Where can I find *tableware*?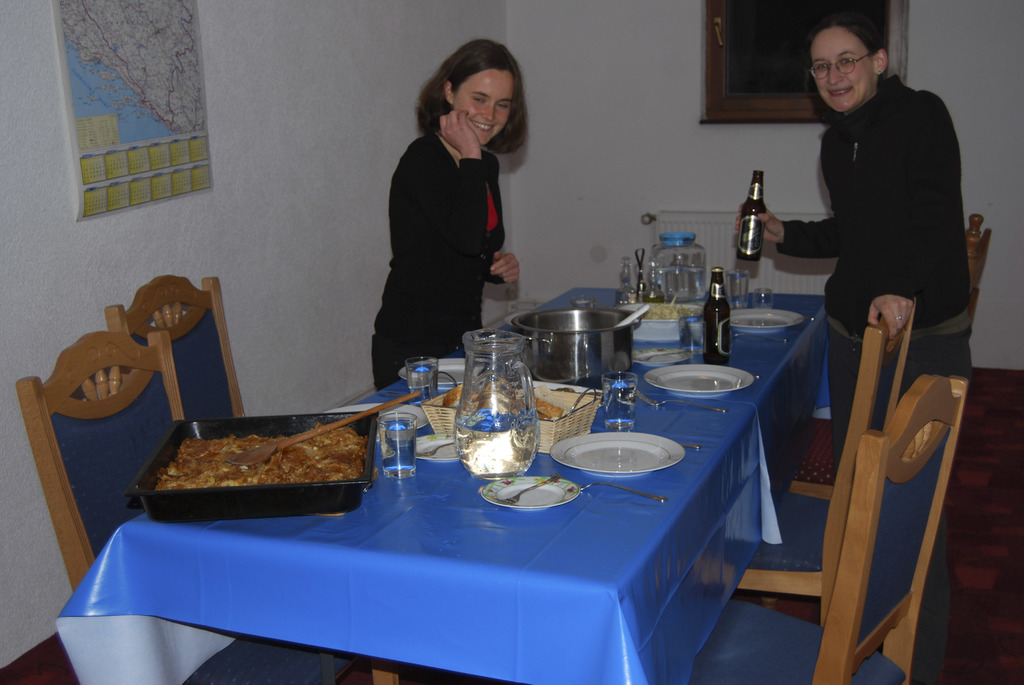
You can find it at {"x1": 732, "y1": 309, "x2": 806, "y2": 336}.
